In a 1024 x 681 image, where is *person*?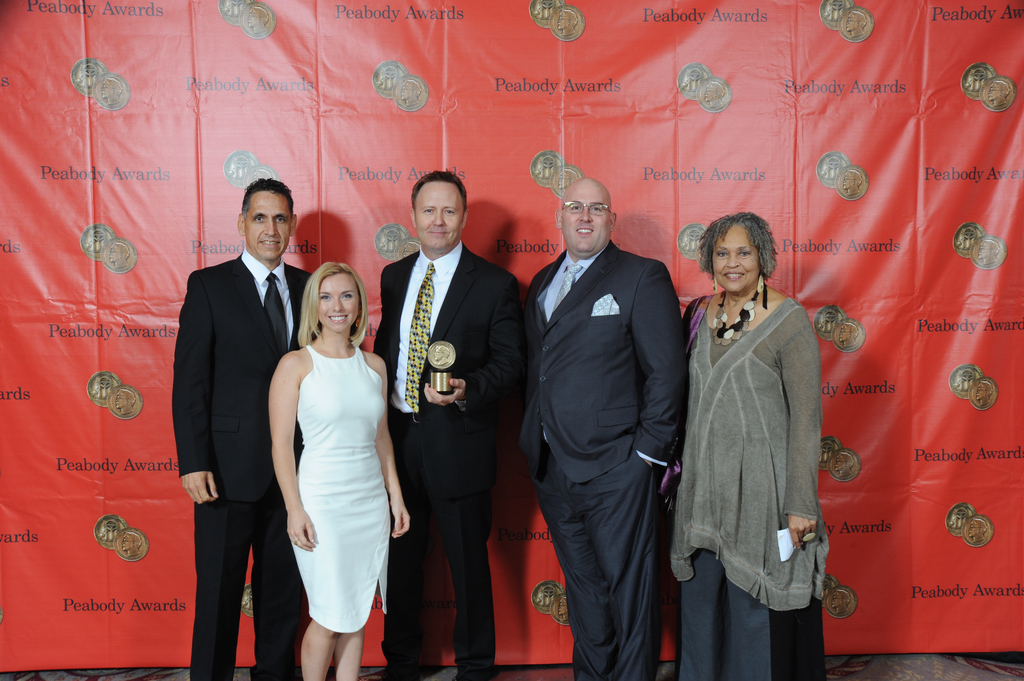
crop(663, 212, 833, 680).
